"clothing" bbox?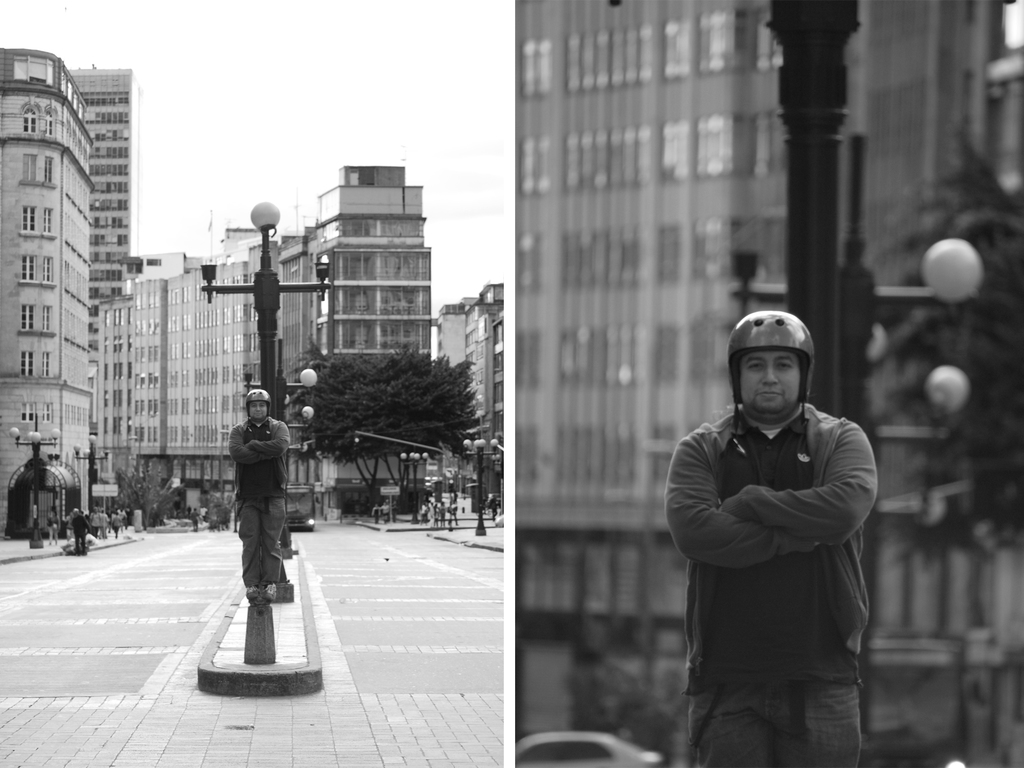
{"left": 660, "top": 397, "right": 880, "bottom": 767}
